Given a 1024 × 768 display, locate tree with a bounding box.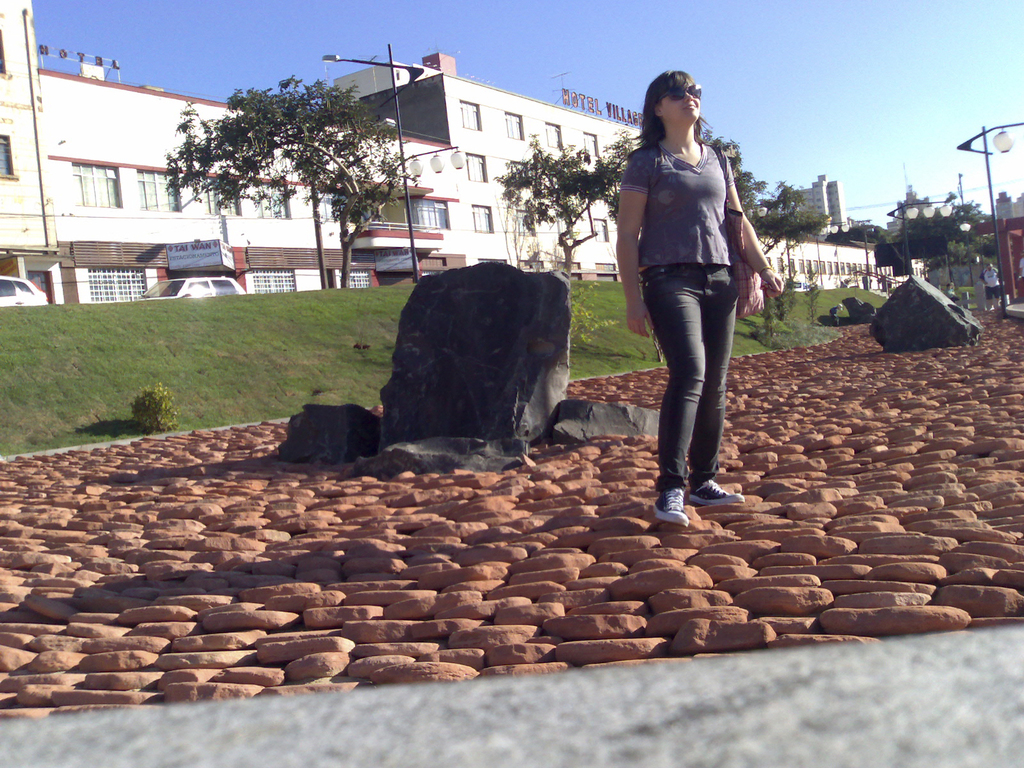
Located: [left=494, top=132, right=643, bottom=271].
